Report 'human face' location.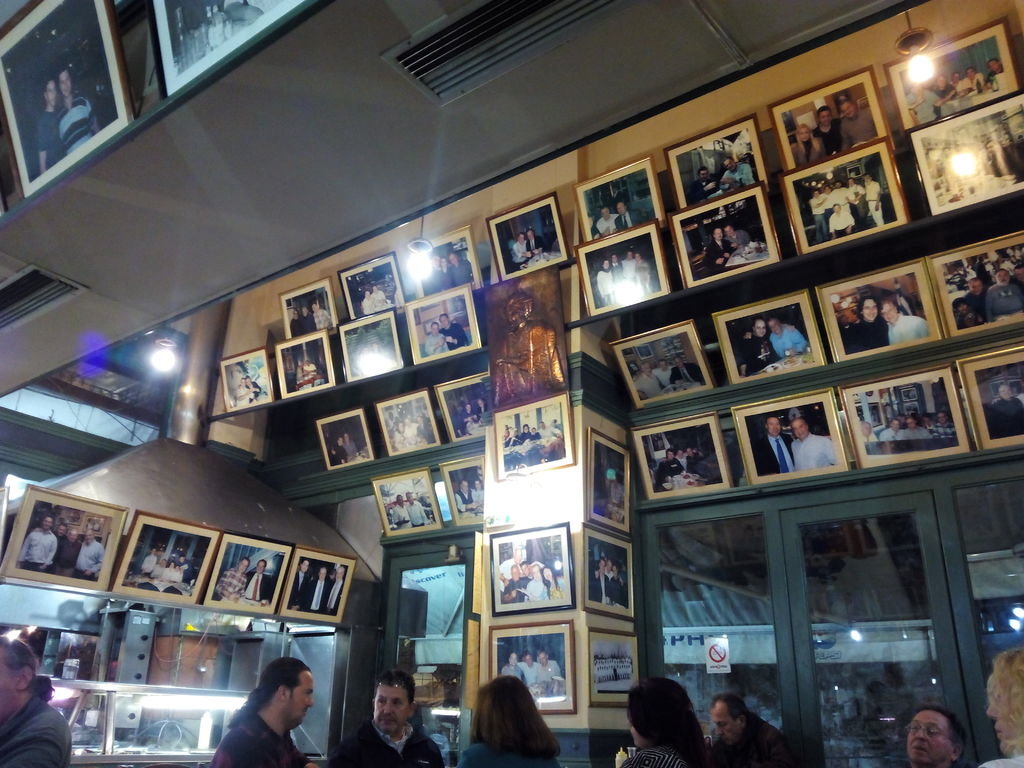
Report: bbox=[904, 419, 916, 431].
